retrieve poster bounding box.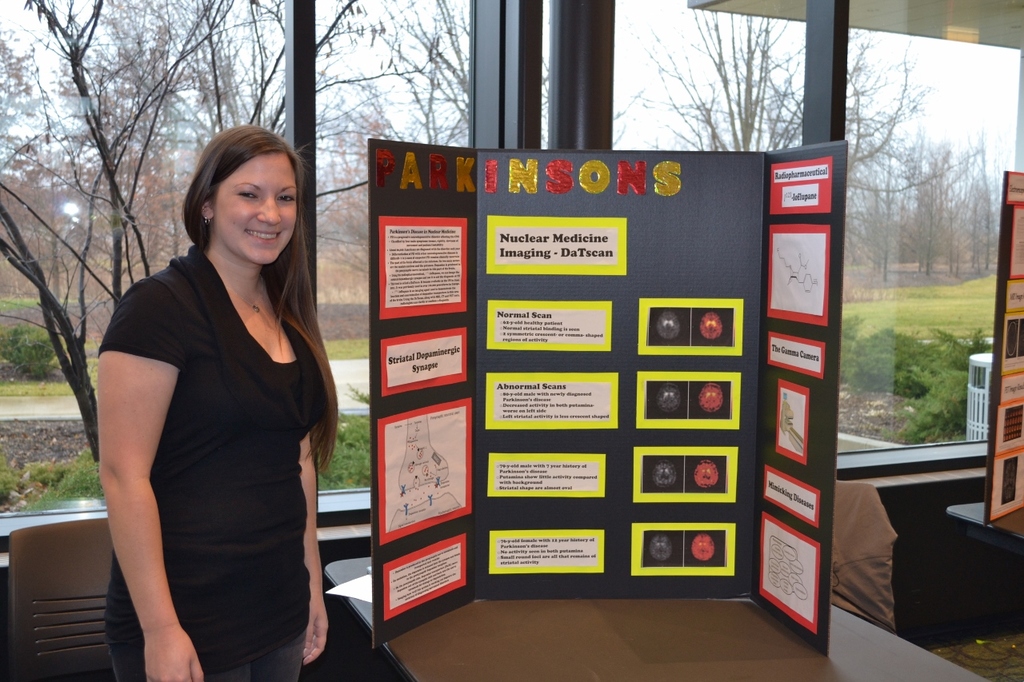
Bounding box: (487, 528, 602, 575).
